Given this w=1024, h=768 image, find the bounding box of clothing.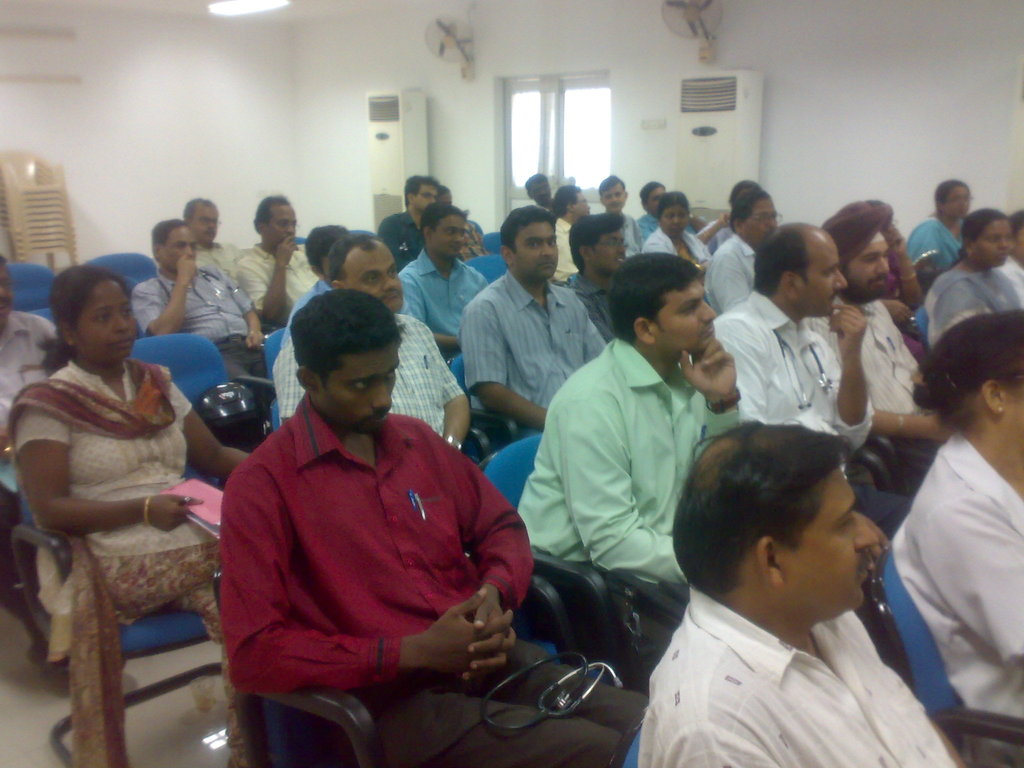
detection(638, 214, 689, 255).
